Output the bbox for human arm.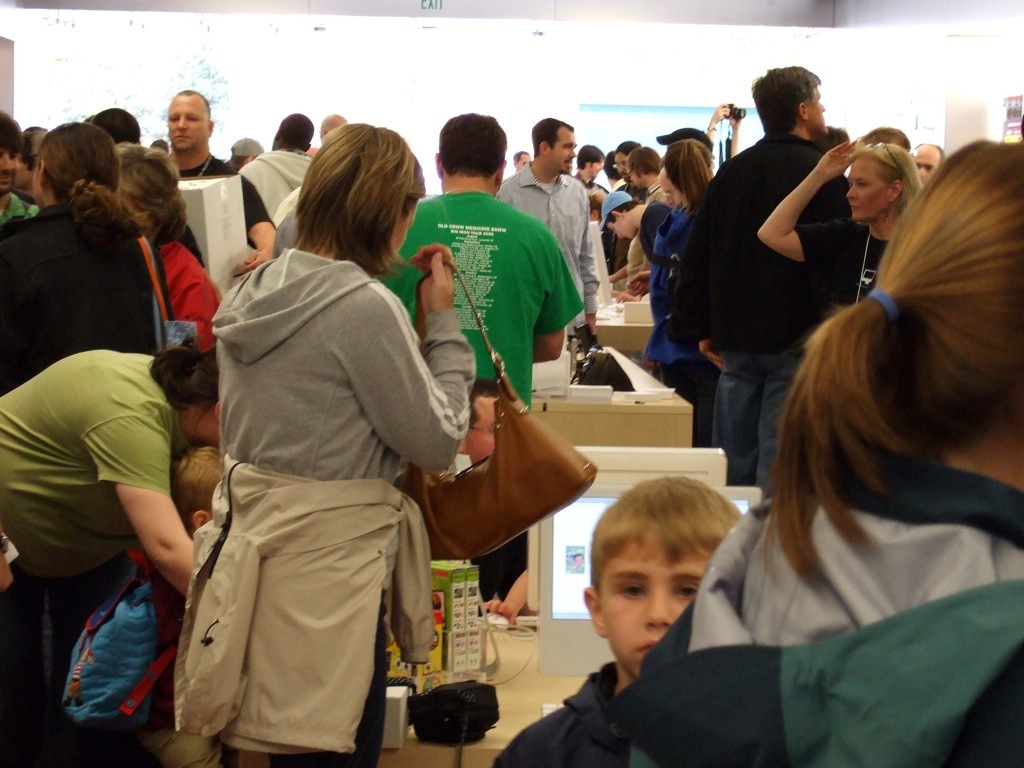
<region>573, 183, 604, 334</region>.
